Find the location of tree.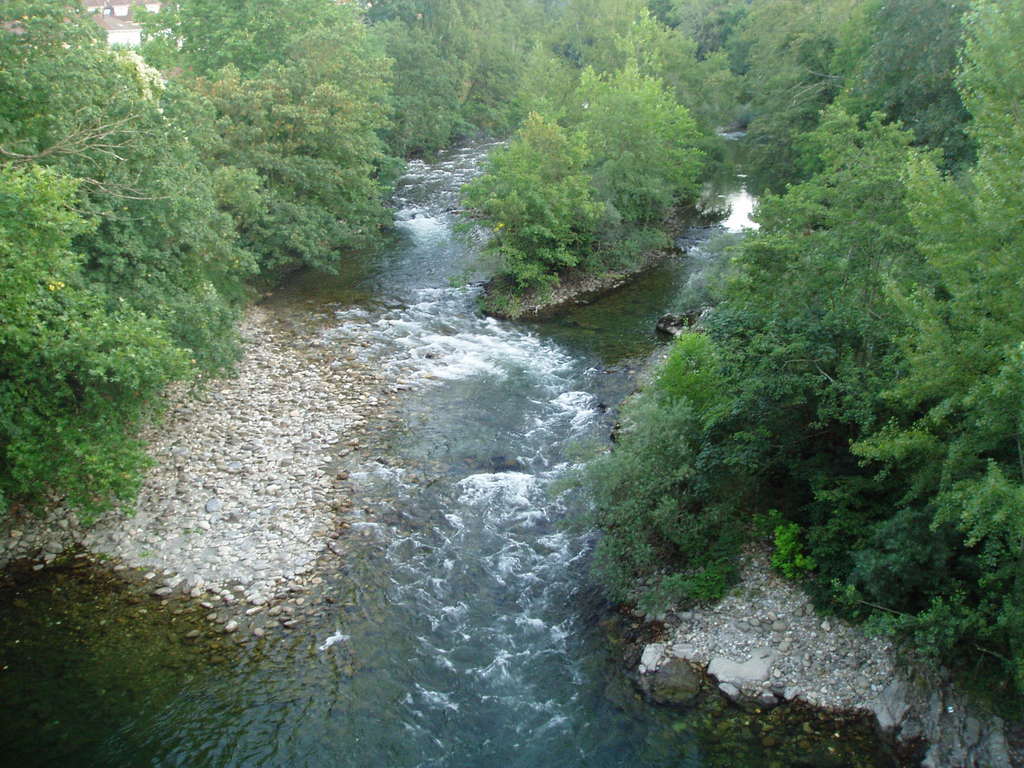
Location: locate(590, 2, 739, 172).
